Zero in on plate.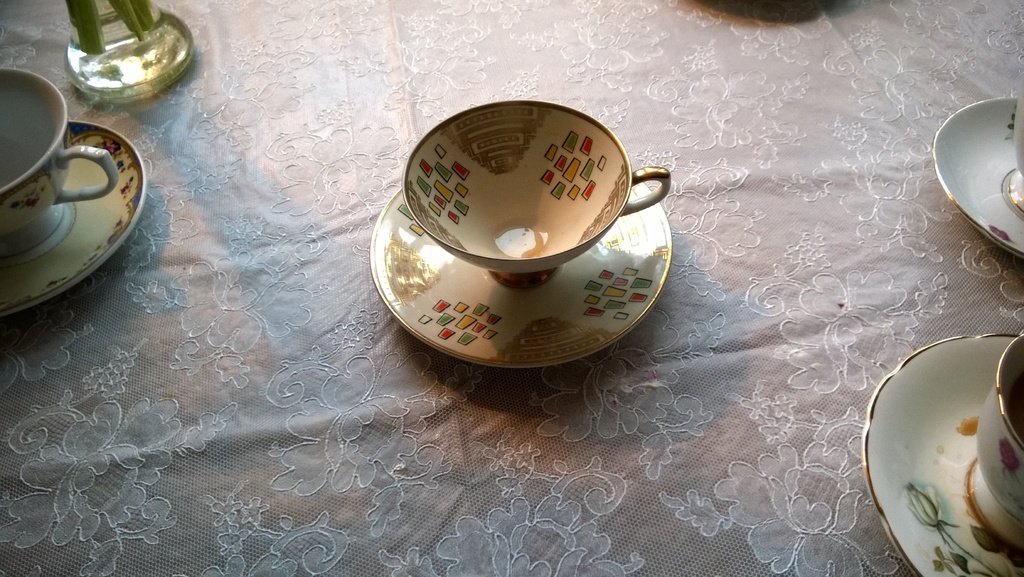
Zeroed in: {"x1": 931, "y1": 97, "x2": 1023, "y2": 260}.
